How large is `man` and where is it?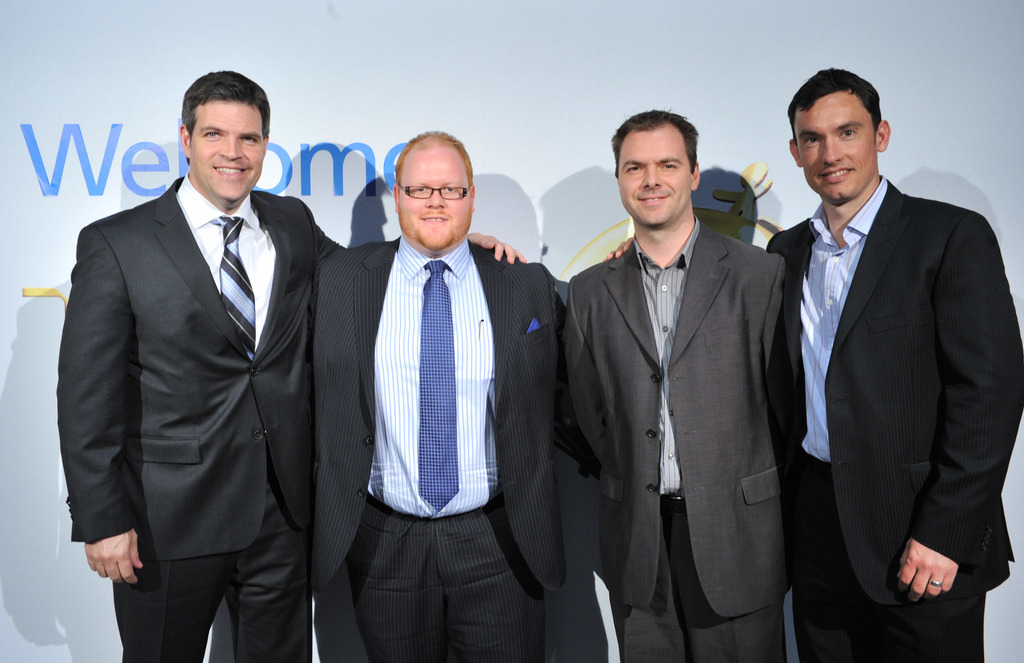
Bounding box: rect(59, 67, 523, 662).
